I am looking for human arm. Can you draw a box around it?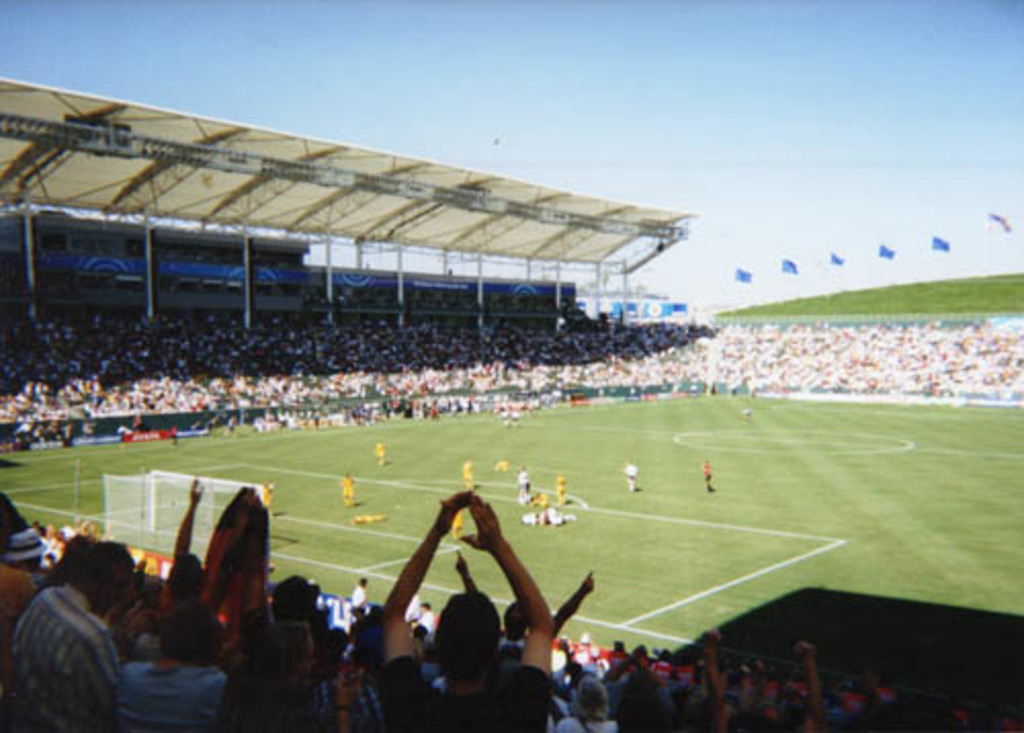
Sure, the bounding box is [457, 491, 553, 680].
